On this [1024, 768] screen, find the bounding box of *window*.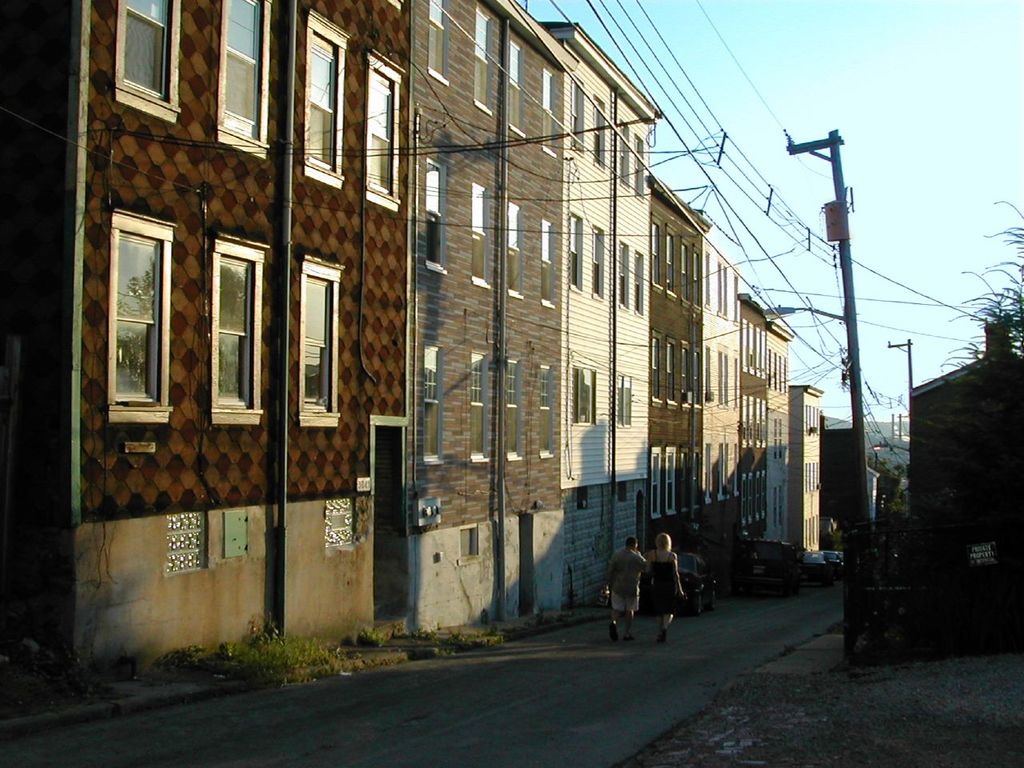
Bounding box: l=695, t=354, r=701, b=410.
